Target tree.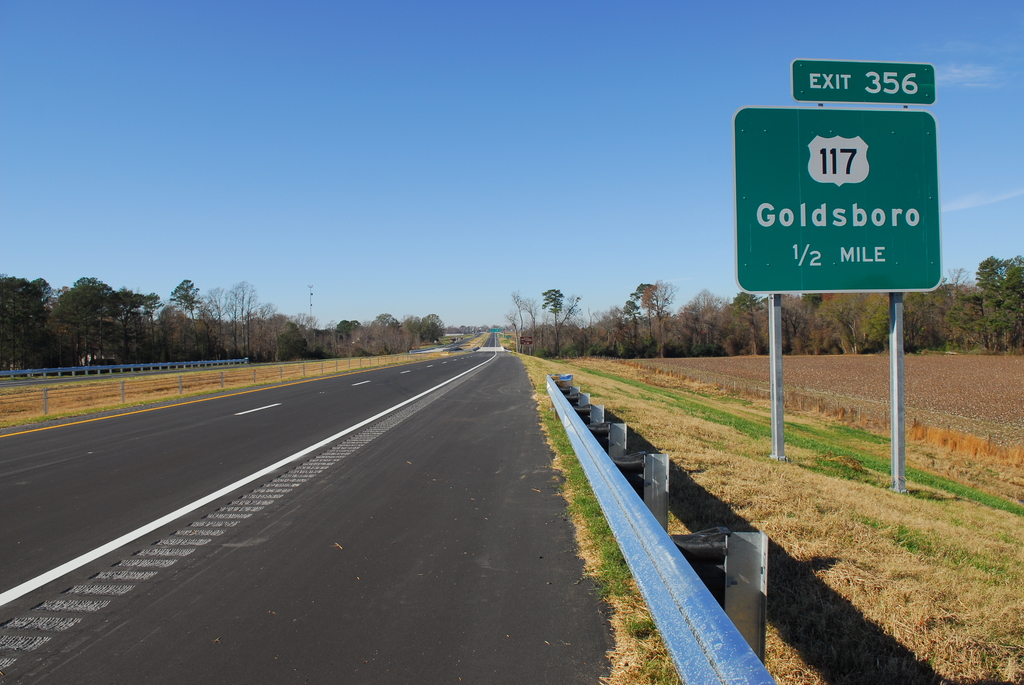
Target region: BBox(372, 306, 413, 361).
